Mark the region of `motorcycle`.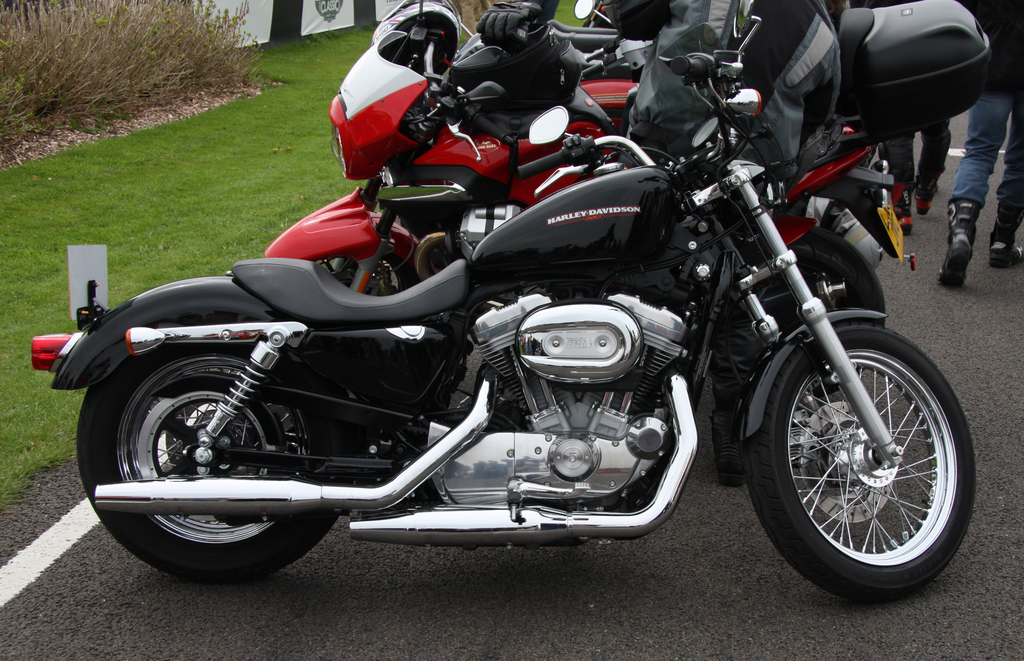
Region: [left=30, top=1, right=975, bottom=603].
